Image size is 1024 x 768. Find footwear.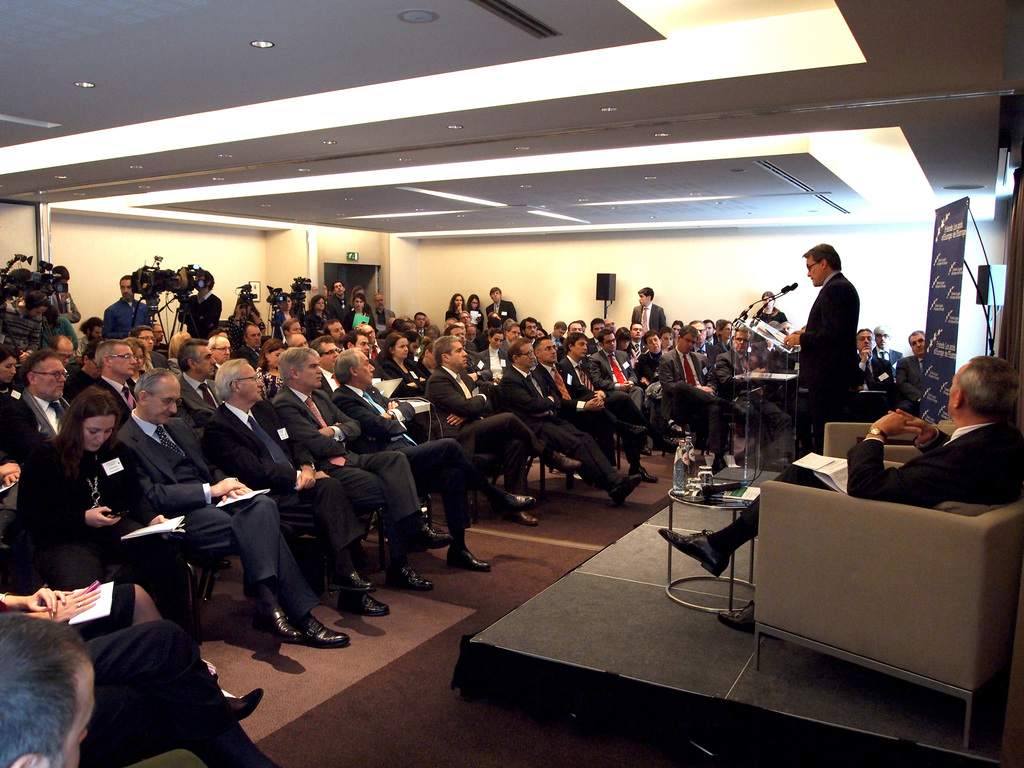
bbox(629, 466, 659, 484).
